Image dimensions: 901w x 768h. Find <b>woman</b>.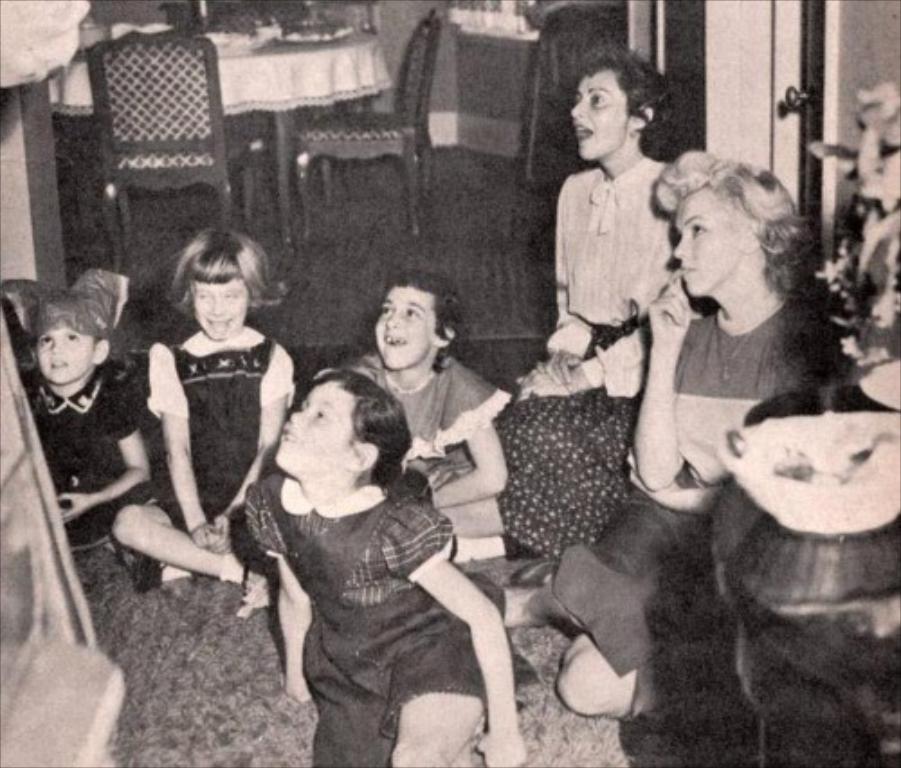
bbox(523, 144, 892, 739).
